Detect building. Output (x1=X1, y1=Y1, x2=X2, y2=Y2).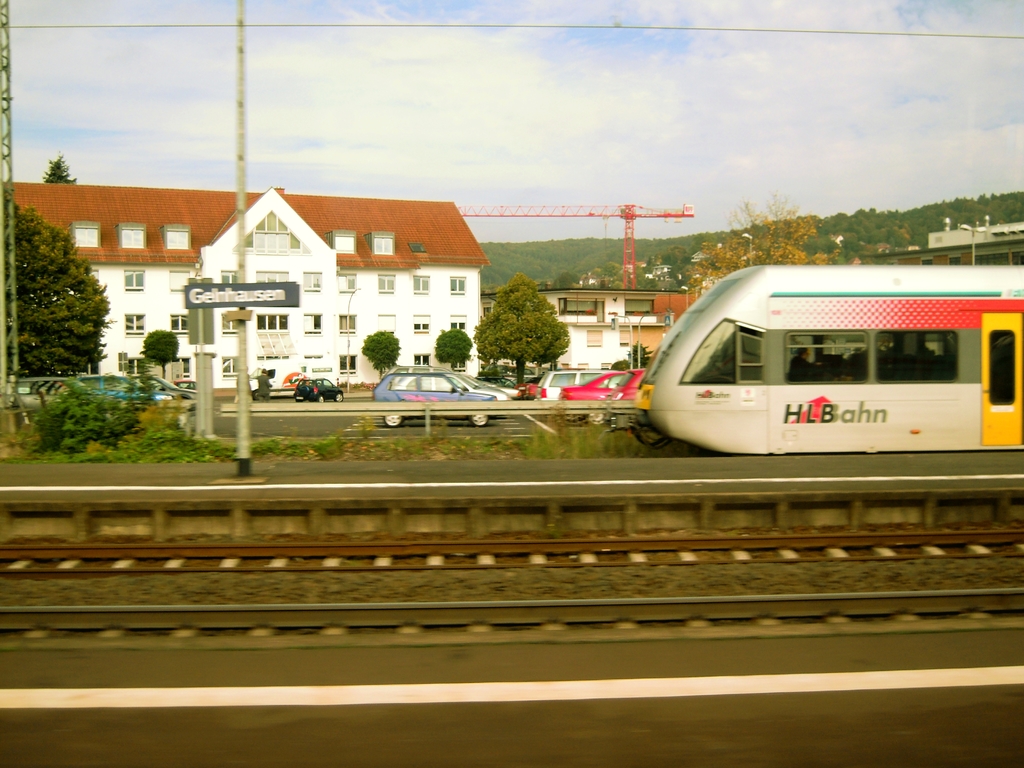
(x1=14, y1=177, x2=490, y2=389).
